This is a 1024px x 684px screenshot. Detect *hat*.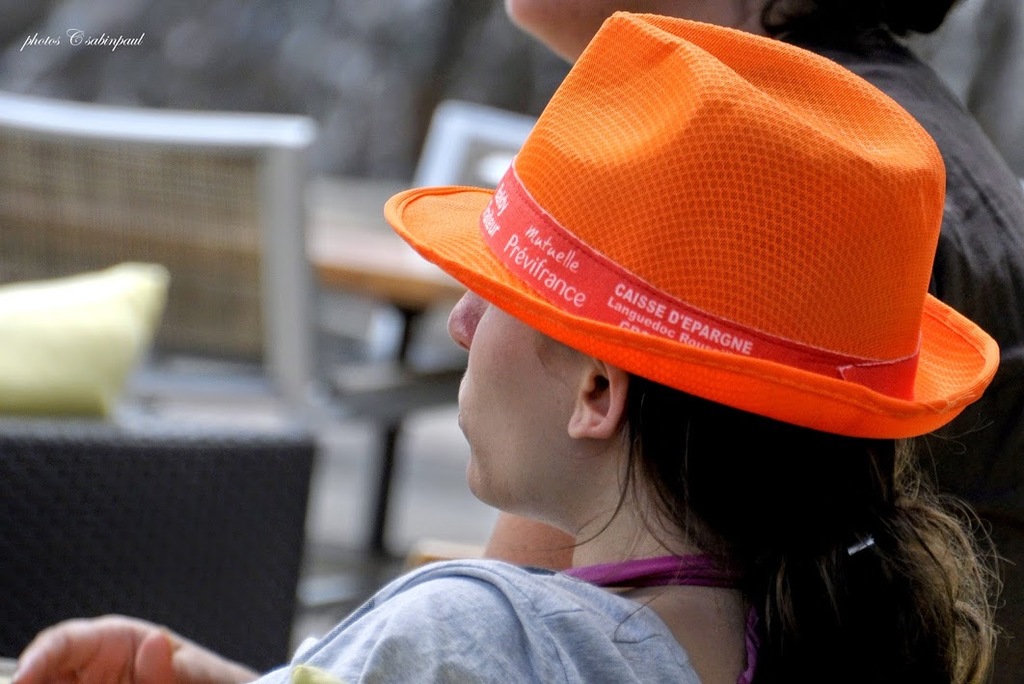
detection(383, 13, 999, 440).
